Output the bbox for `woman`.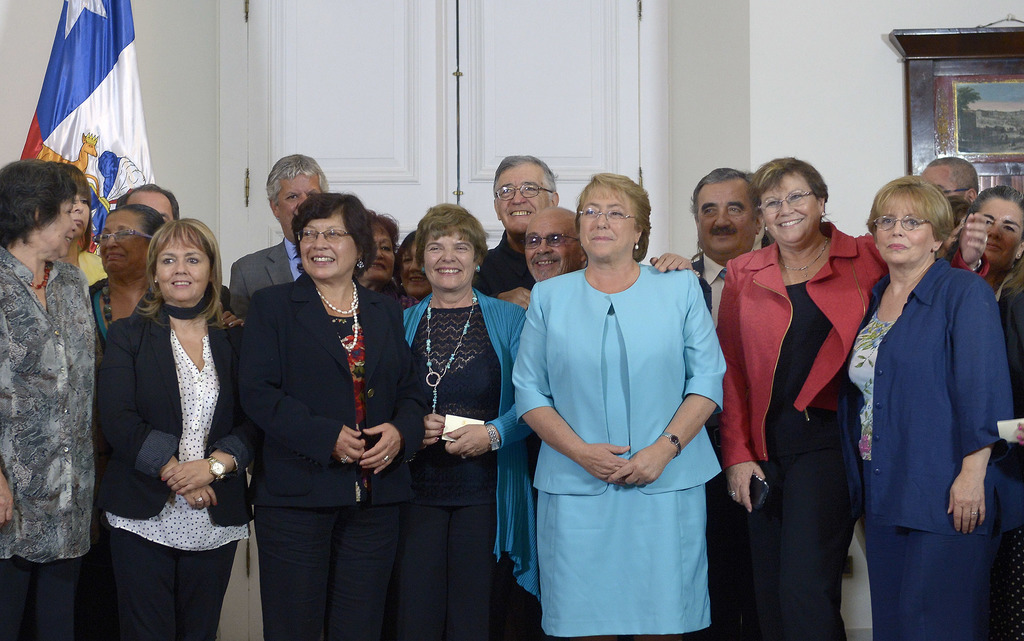
left=515, top=173, right=728, bottom=640.
